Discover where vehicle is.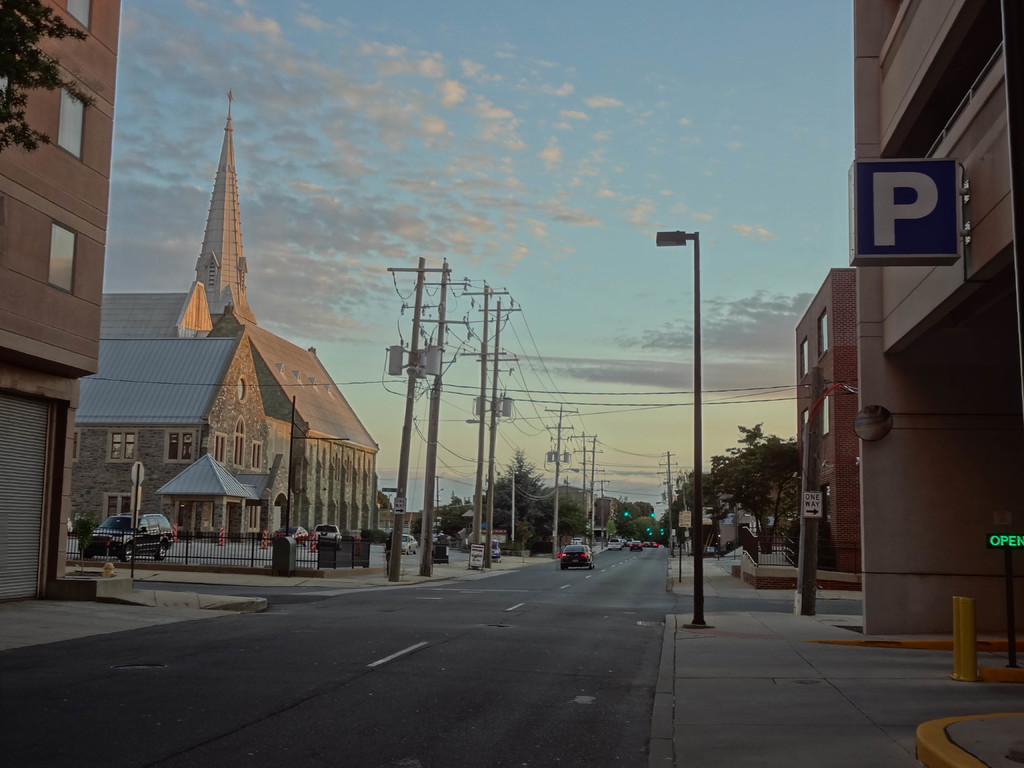
Discovered at bbox=(401, 527, 417, 556).
